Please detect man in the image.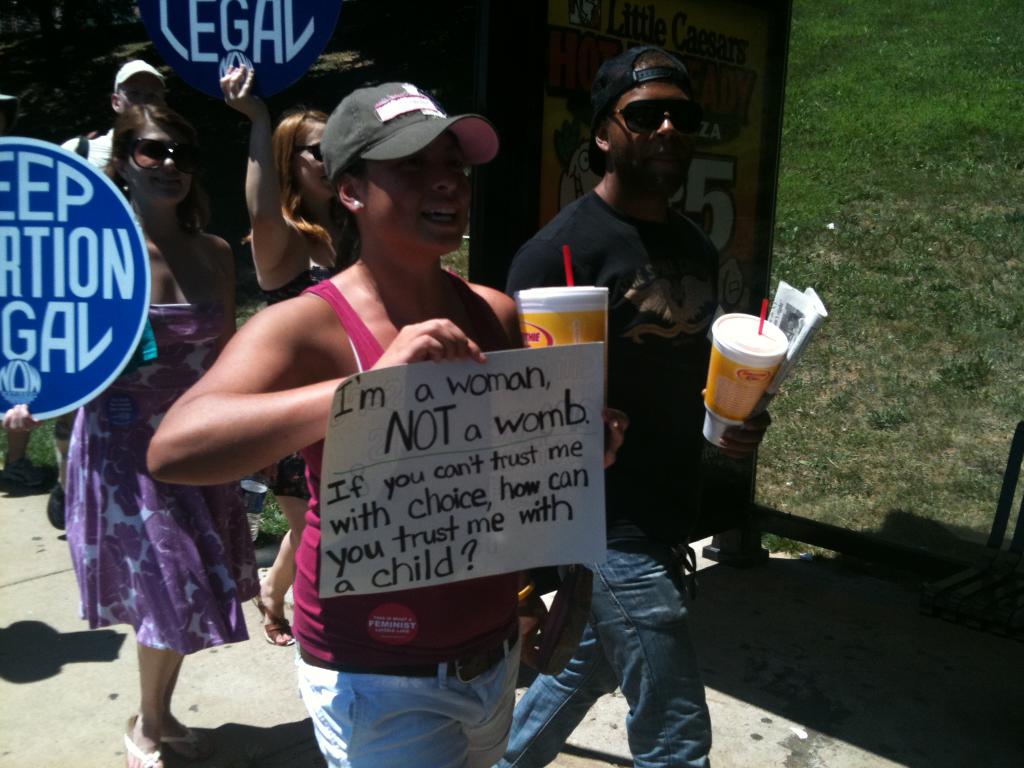
[left=483, top=47, right=721, bottom=767].
